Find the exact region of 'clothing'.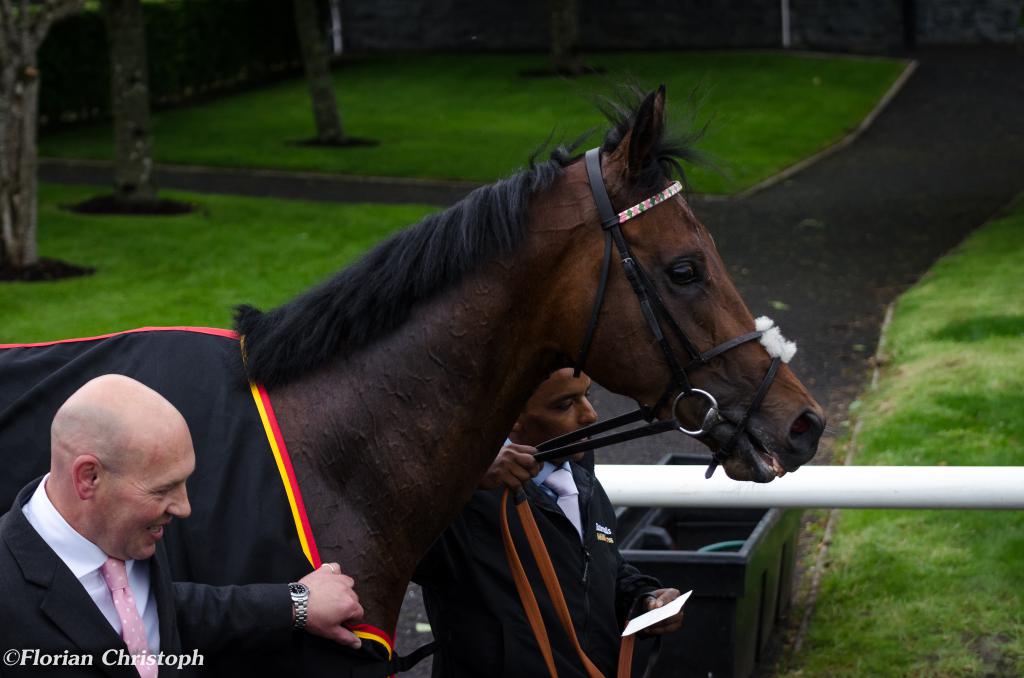
Exact region: [x1=410, y1=435, x2=663, y2=677].
